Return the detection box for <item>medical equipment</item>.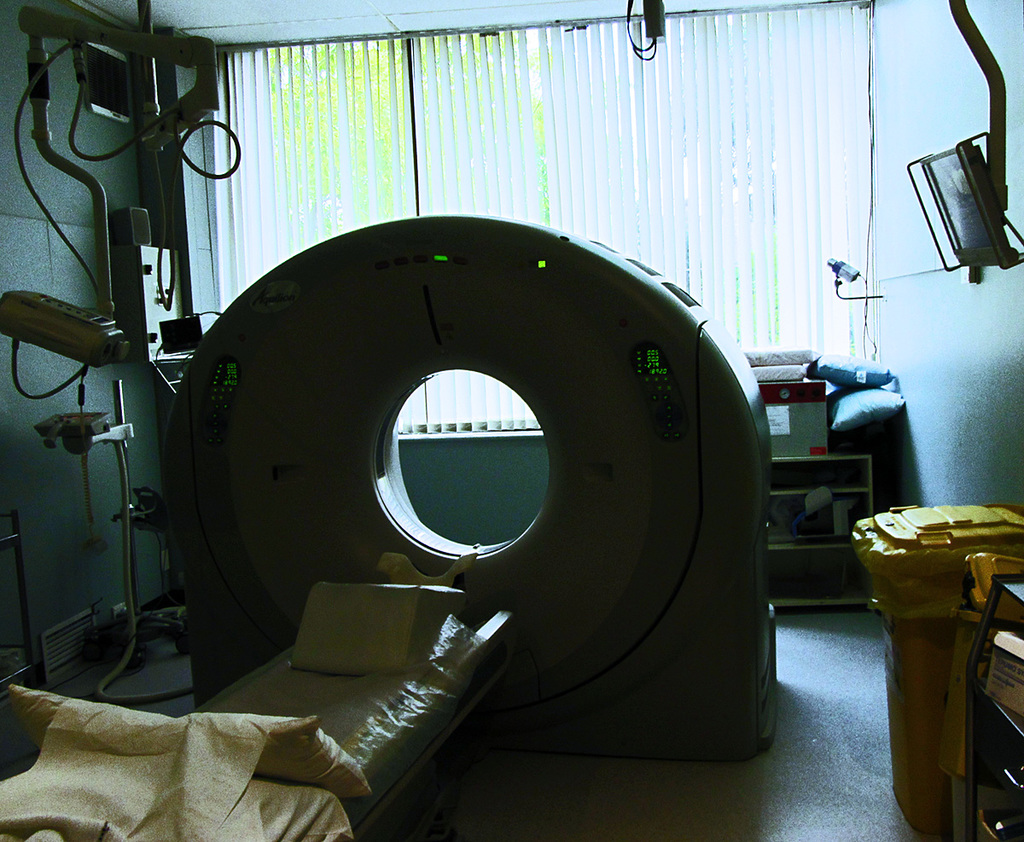
(963,574,1023,841).
